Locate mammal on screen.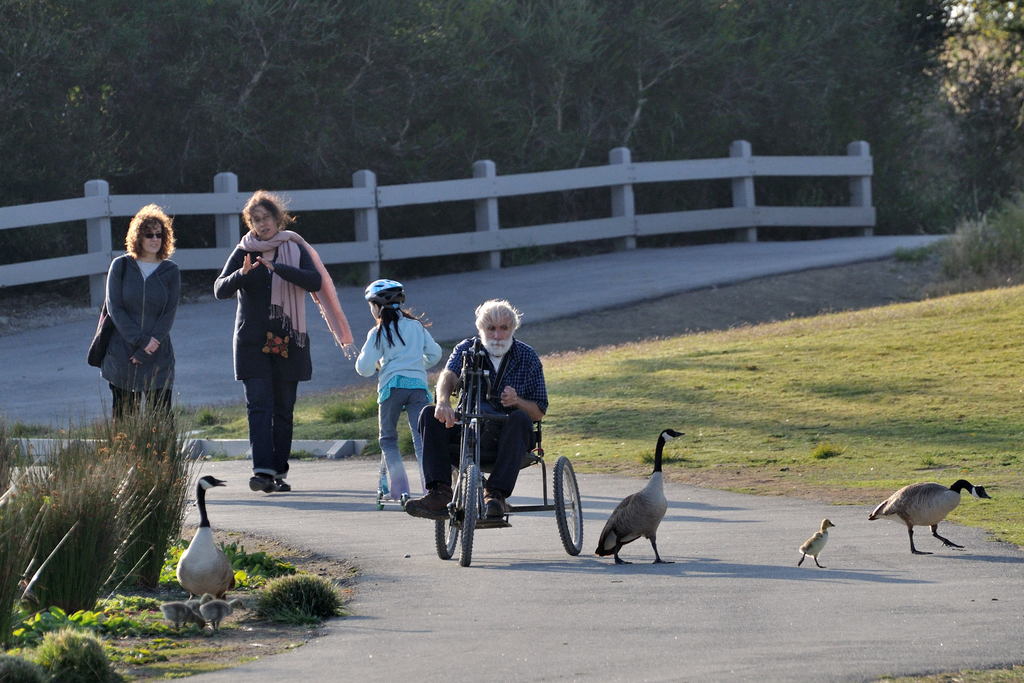
On screen at bbox(212, 199, 327, 504).
